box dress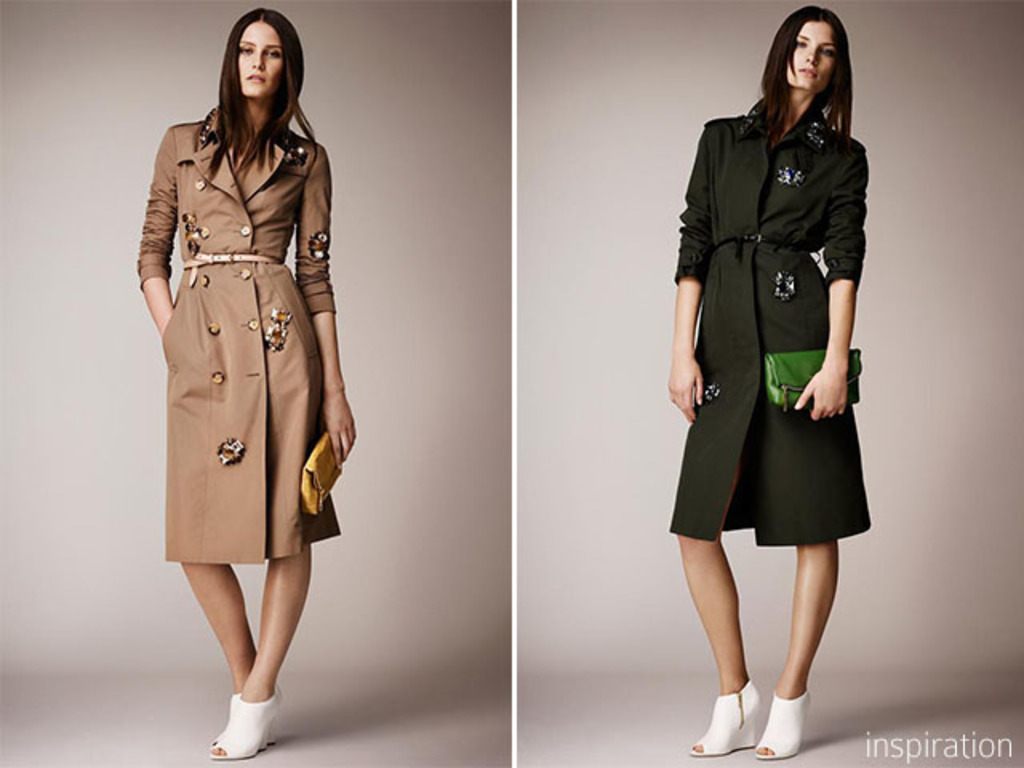
x1=672 y1=88 x2=869 y2=507
